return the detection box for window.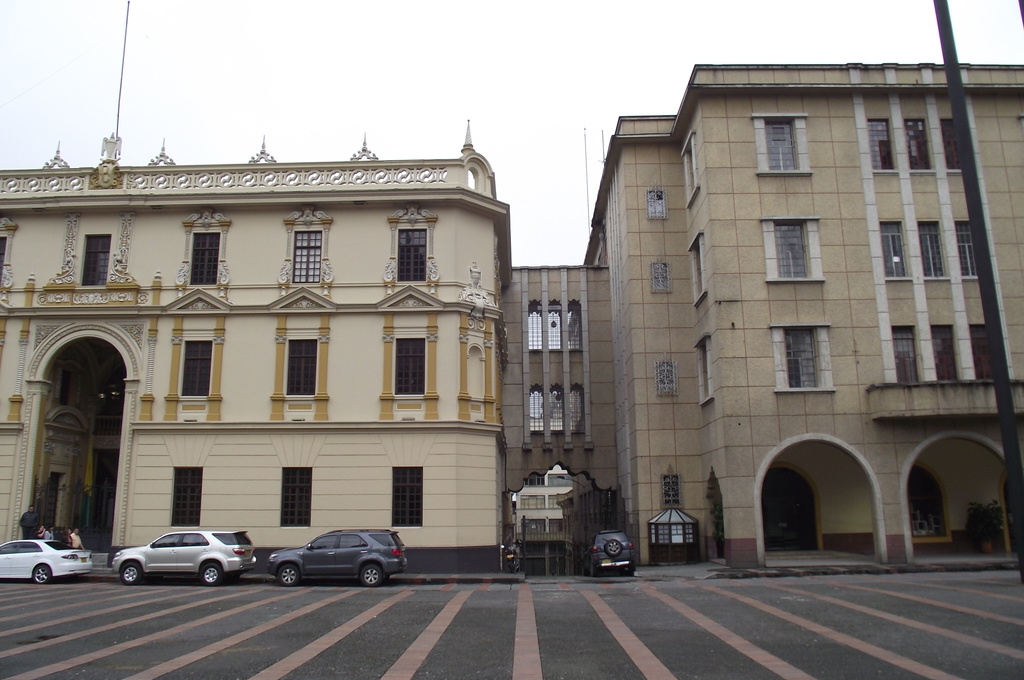
x1=912 y1=462 x2=950 y2=537.
